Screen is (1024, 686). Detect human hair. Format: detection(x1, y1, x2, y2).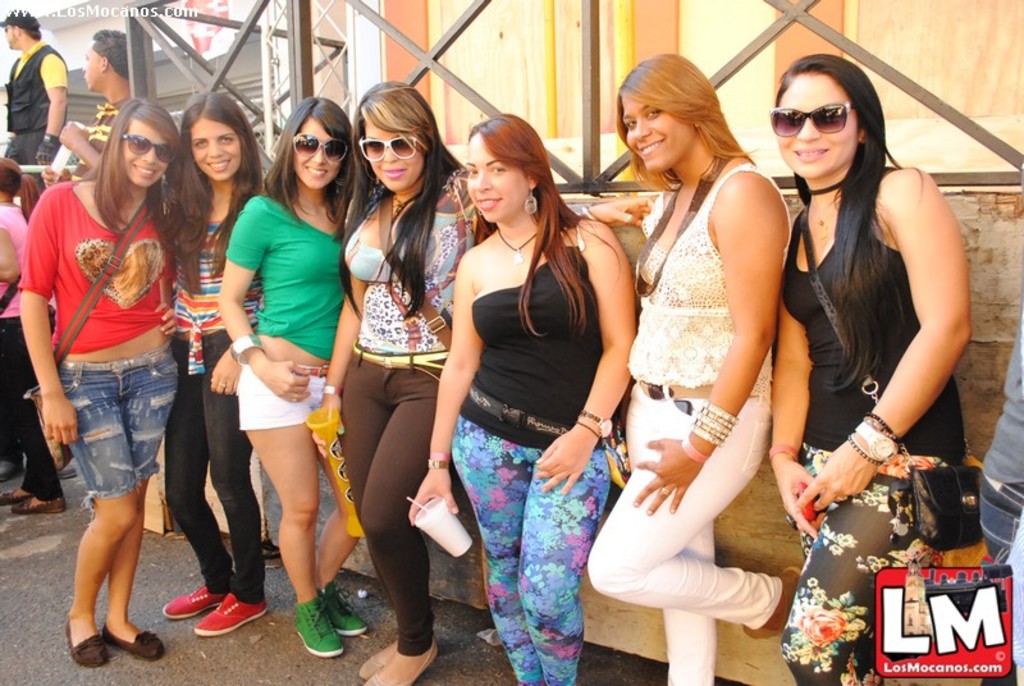
detection(178, 88, 265, 299).
